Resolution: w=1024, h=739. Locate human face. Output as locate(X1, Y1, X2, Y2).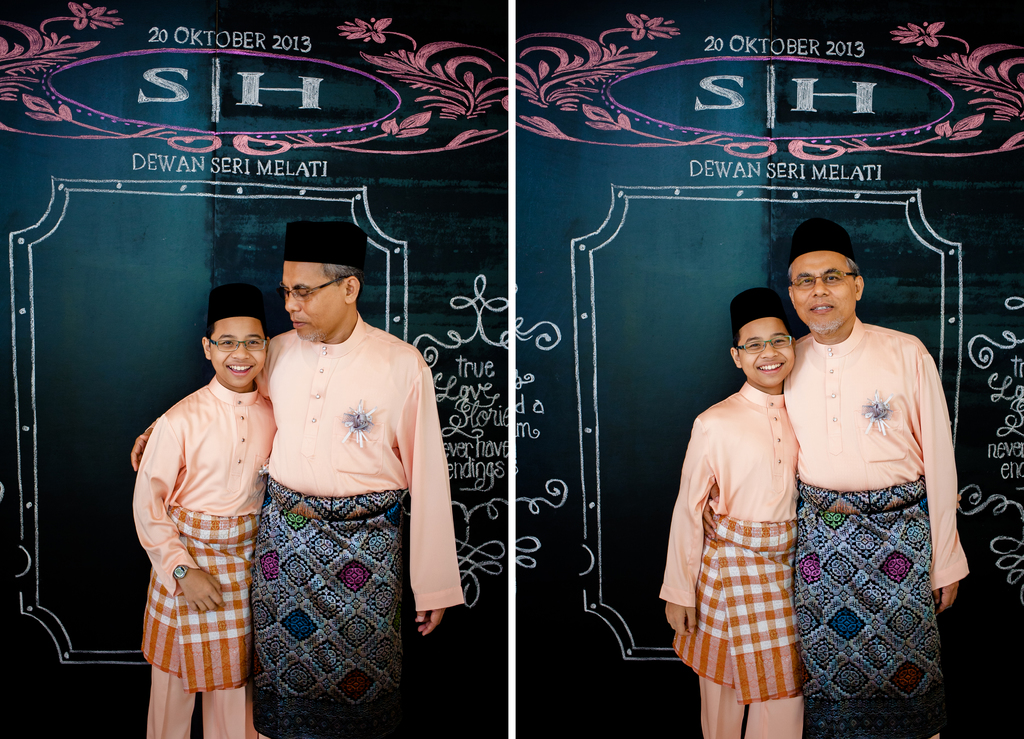
locate(292, 262, 345, 341).
